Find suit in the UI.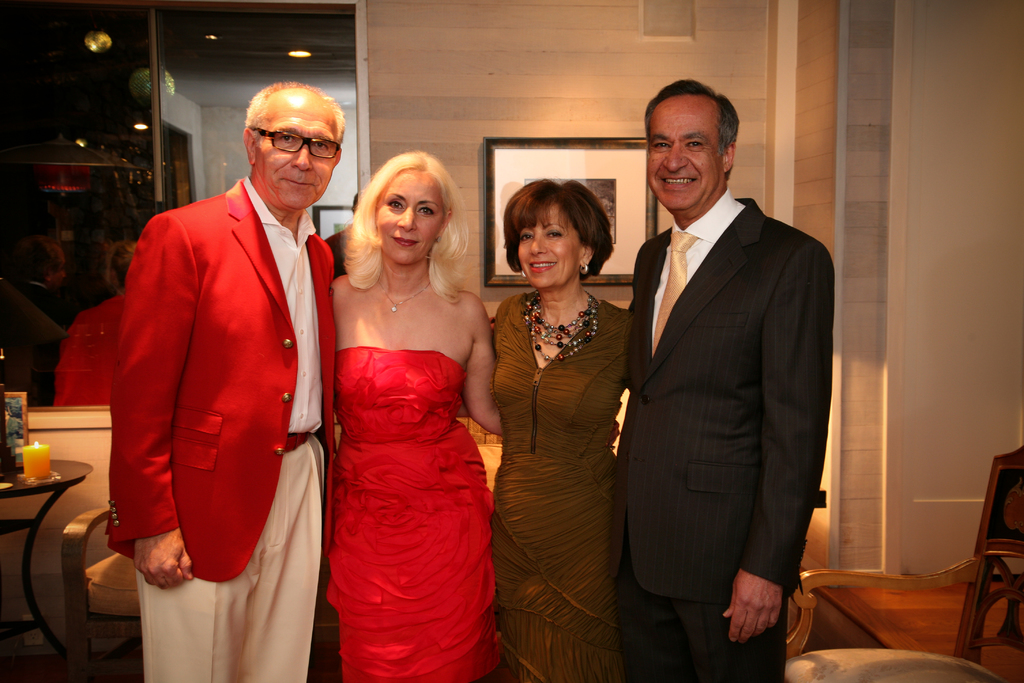
UI element at [612,78,839,682].
